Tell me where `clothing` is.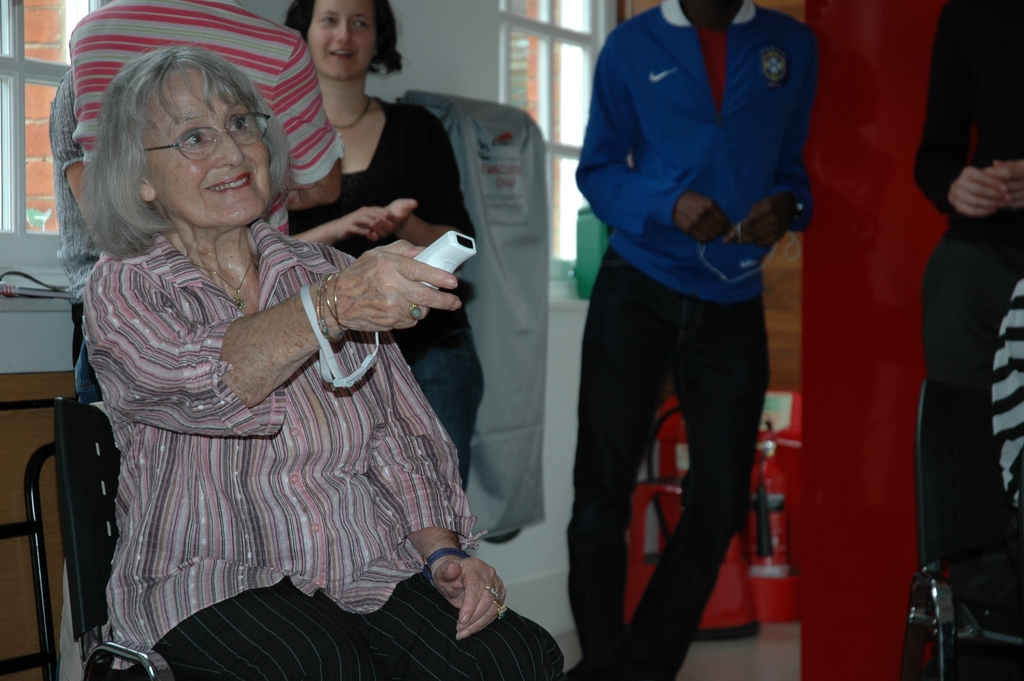
`clothing` is at (291,104,484,484).
